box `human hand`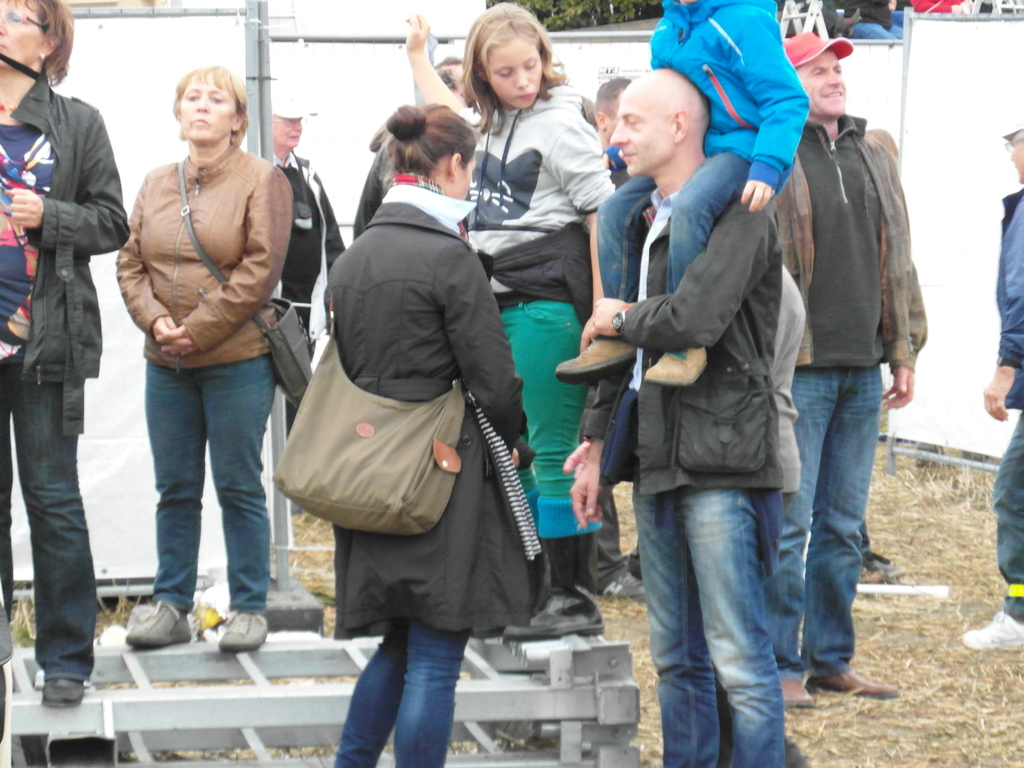
[966,0,976,9]
